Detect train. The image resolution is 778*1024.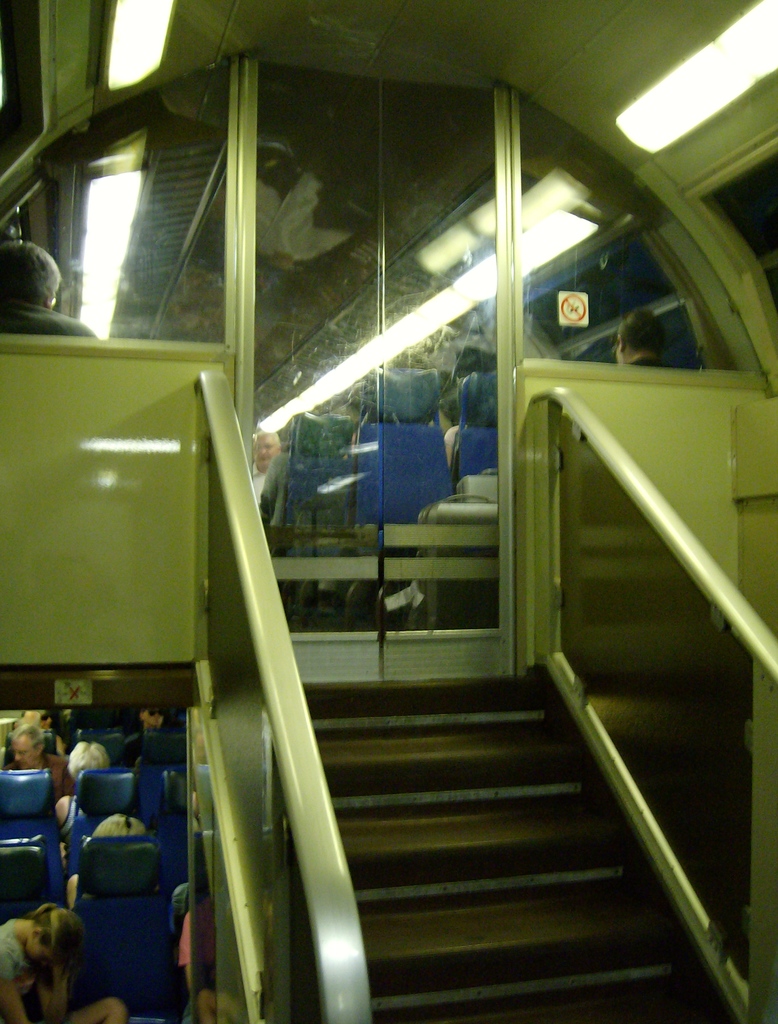
bbox=[0, 0, 775, 1023].
